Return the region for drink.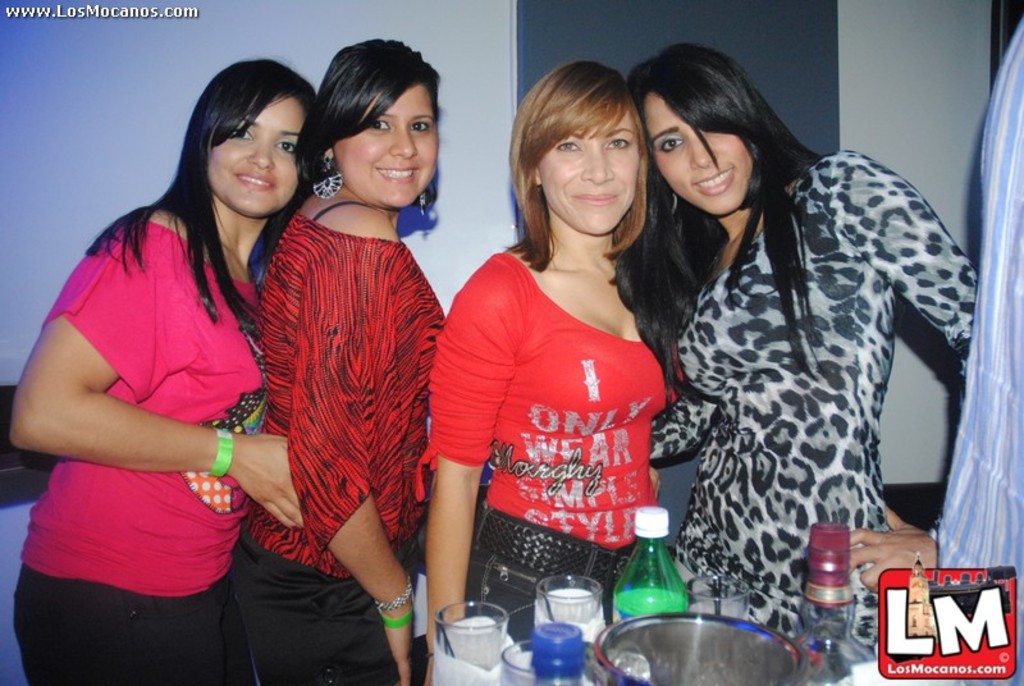
x1=447, y1=630, x2=503, y2=673.
